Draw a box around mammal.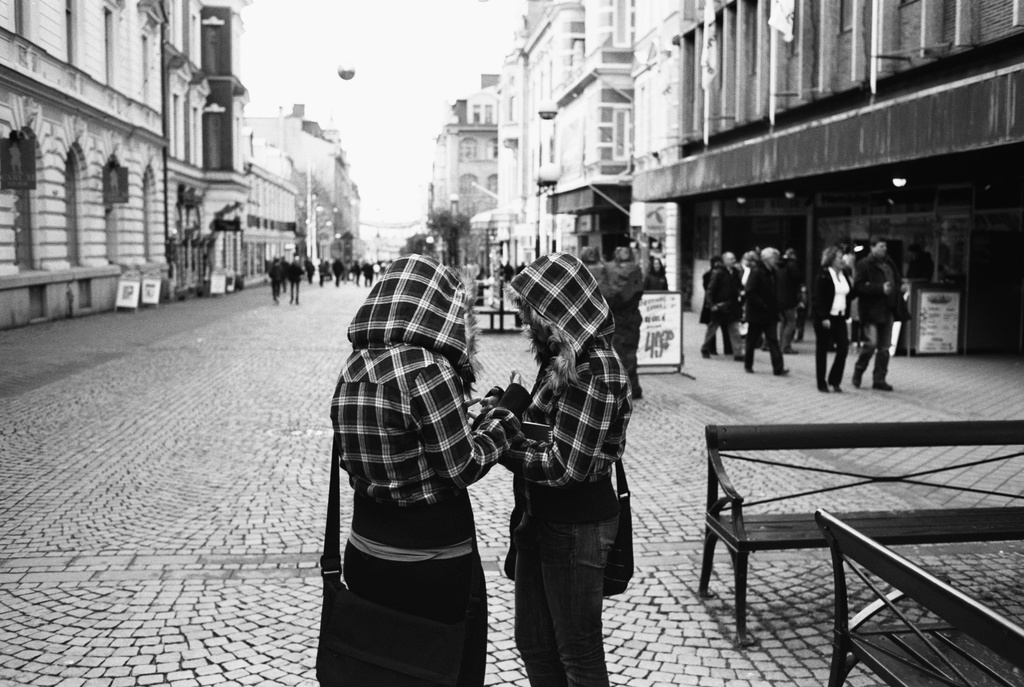
<box>643,258,670,290</box>.
